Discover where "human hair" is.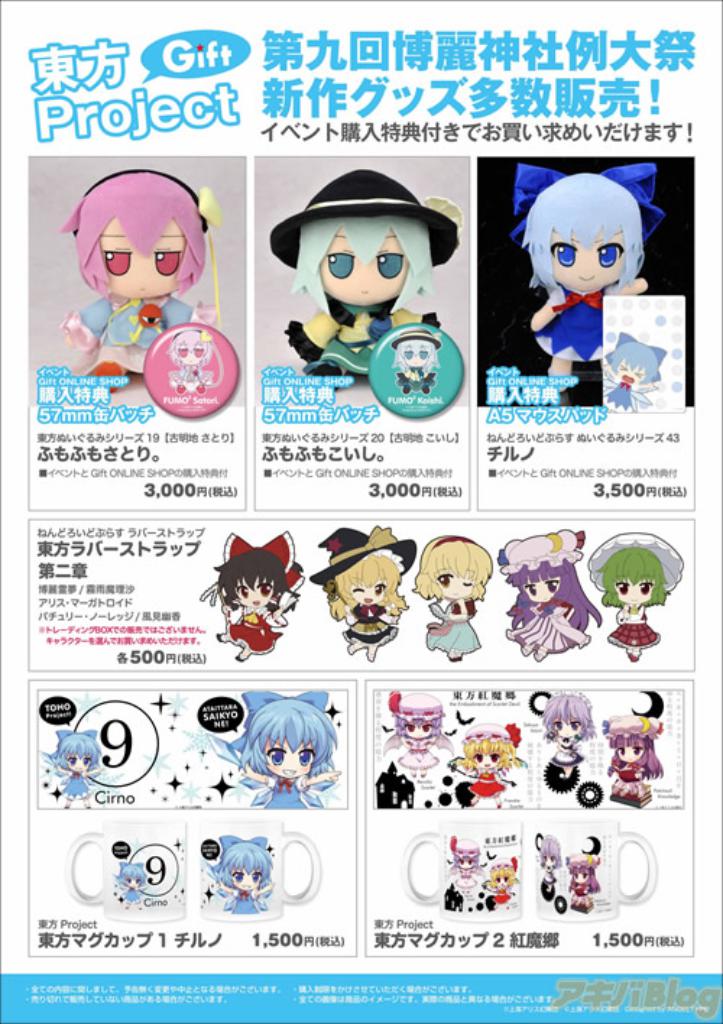
Discovered at x1=596 y1=542 x2=668 y2=609.
